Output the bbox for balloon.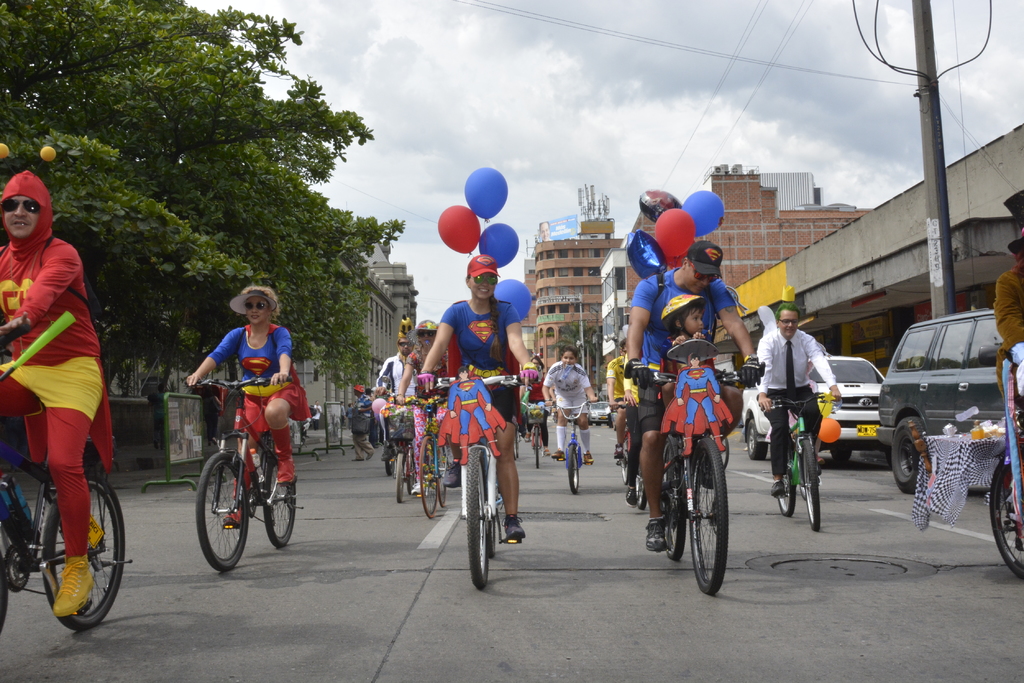
x1=438 y1=204 x2=479 y2=253.
